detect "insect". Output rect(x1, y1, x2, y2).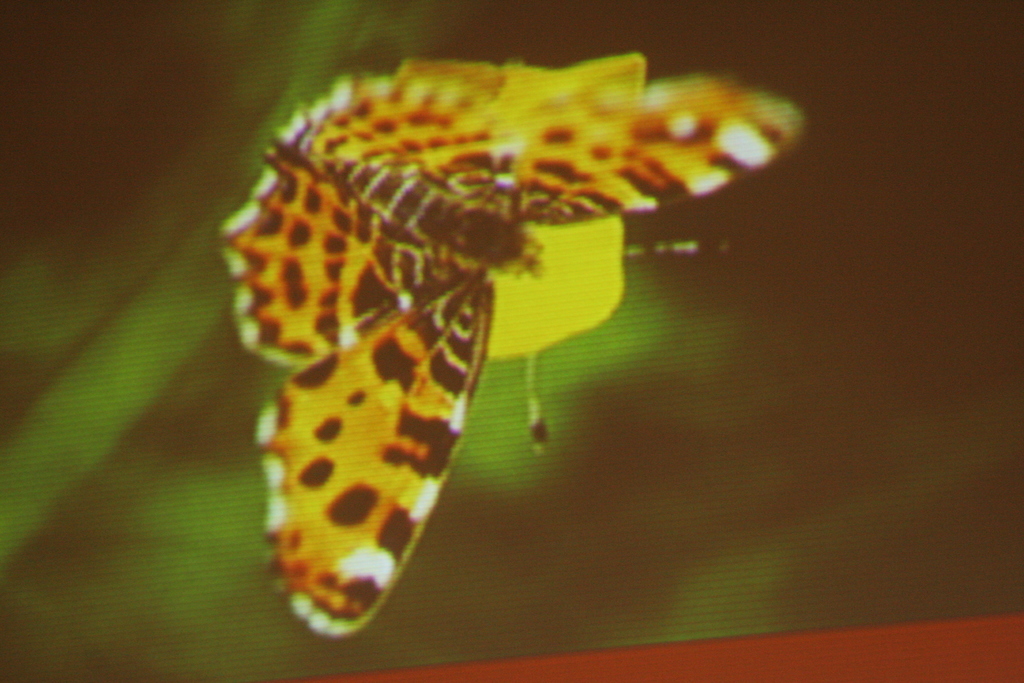
rect(214, 51, 815, 643).
